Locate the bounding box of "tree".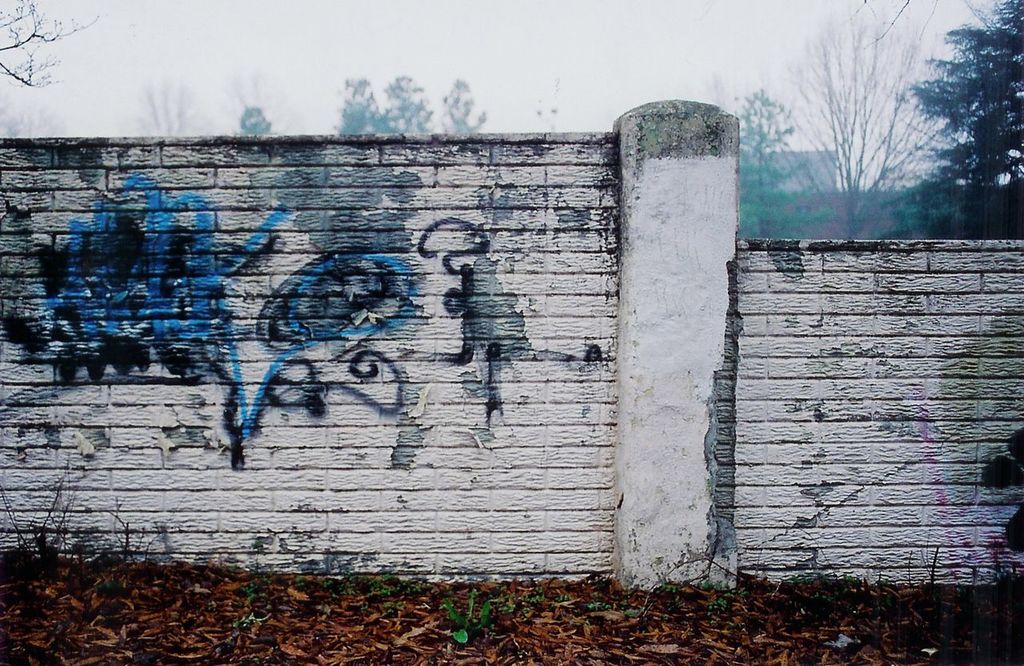
Bounding box: l=113, t=80, r=221, b=135.
